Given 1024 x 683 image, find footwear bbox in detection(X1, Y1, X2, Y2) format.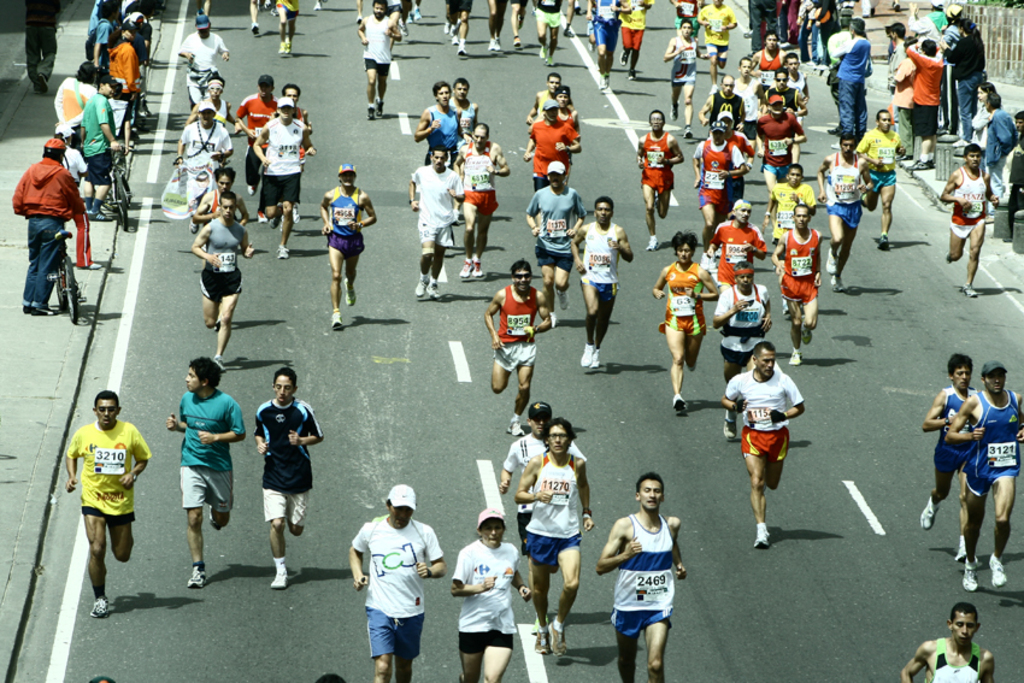
detection(455, 39, 469, 54).
